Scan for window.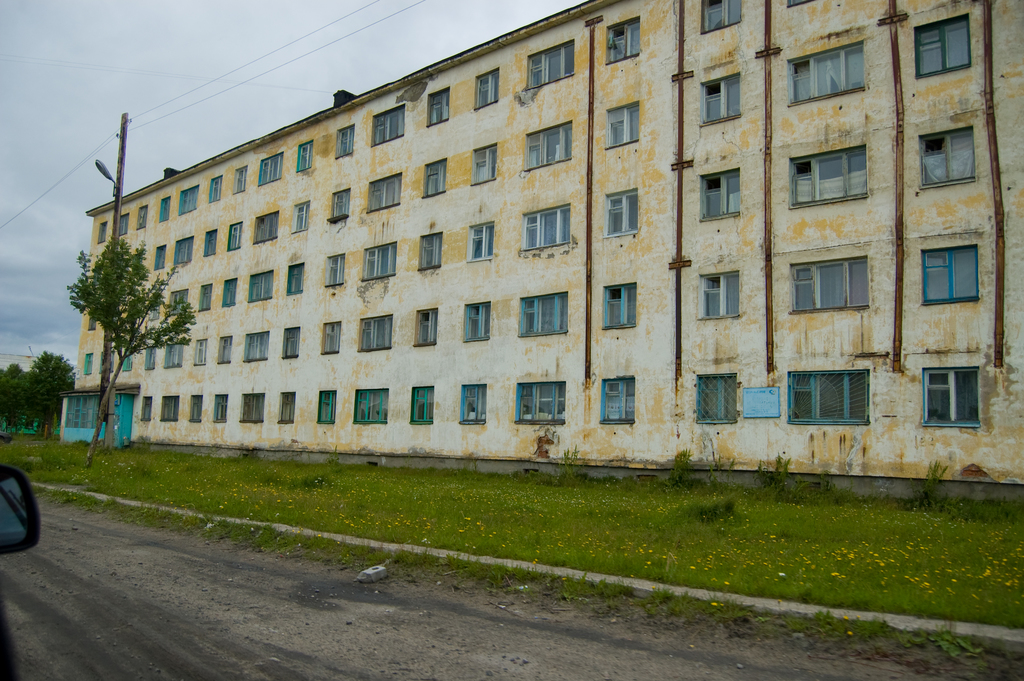
Scan result: 325:251:350:289.
